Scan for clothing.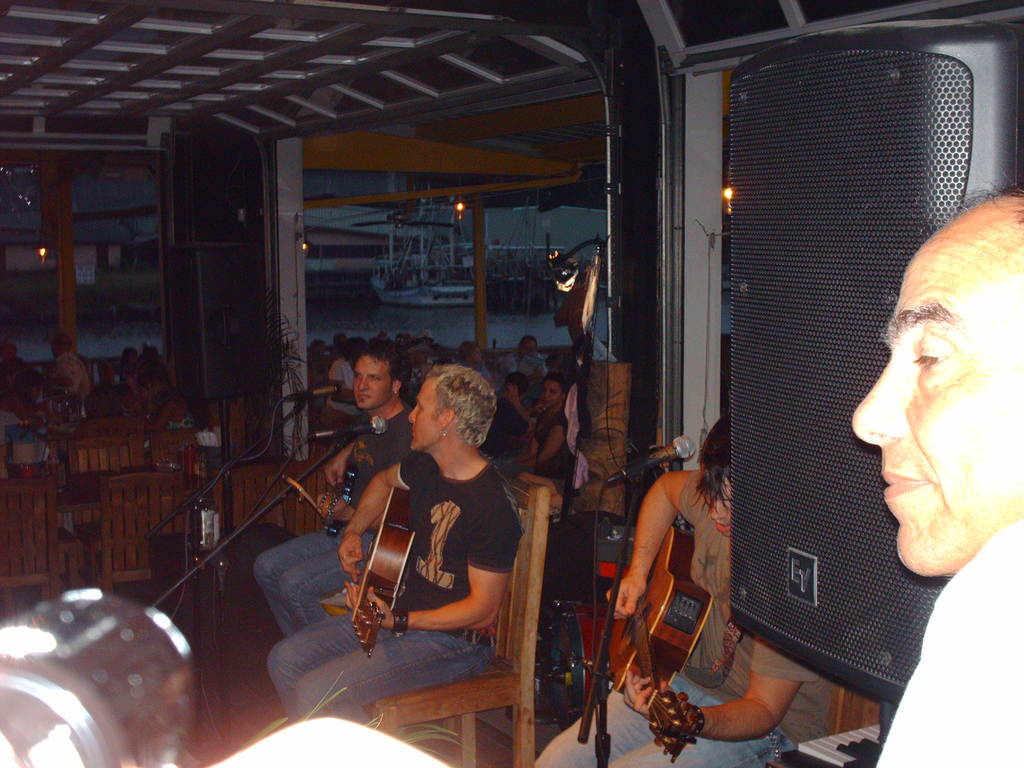
Scan result: {"x1": 502, "y1": 397, "x2": 522, "y2": 436}.
